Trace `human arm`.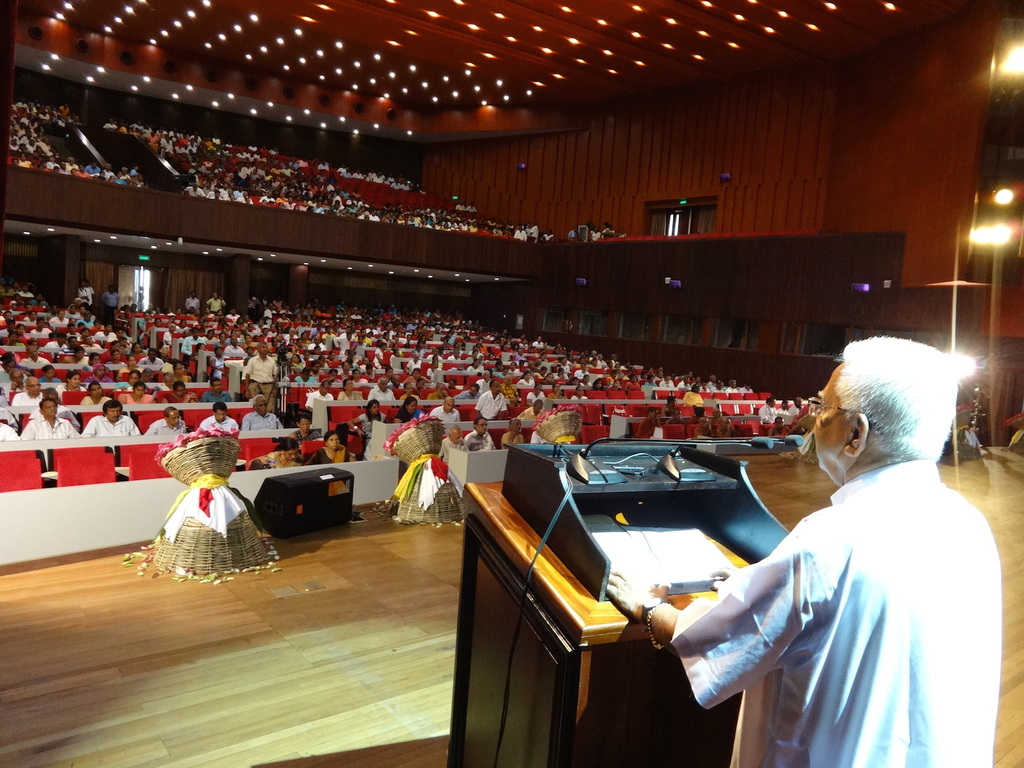
Traced to locate(466, 367, 469, 370).
